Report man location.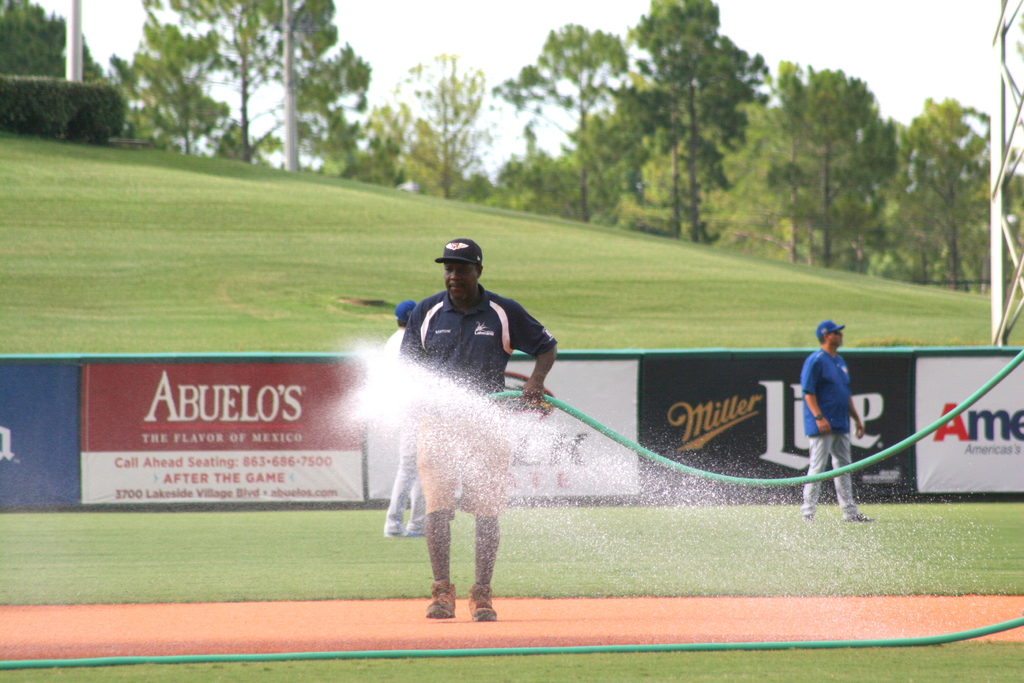
Report: BBox(799, 320, 872, 520).
